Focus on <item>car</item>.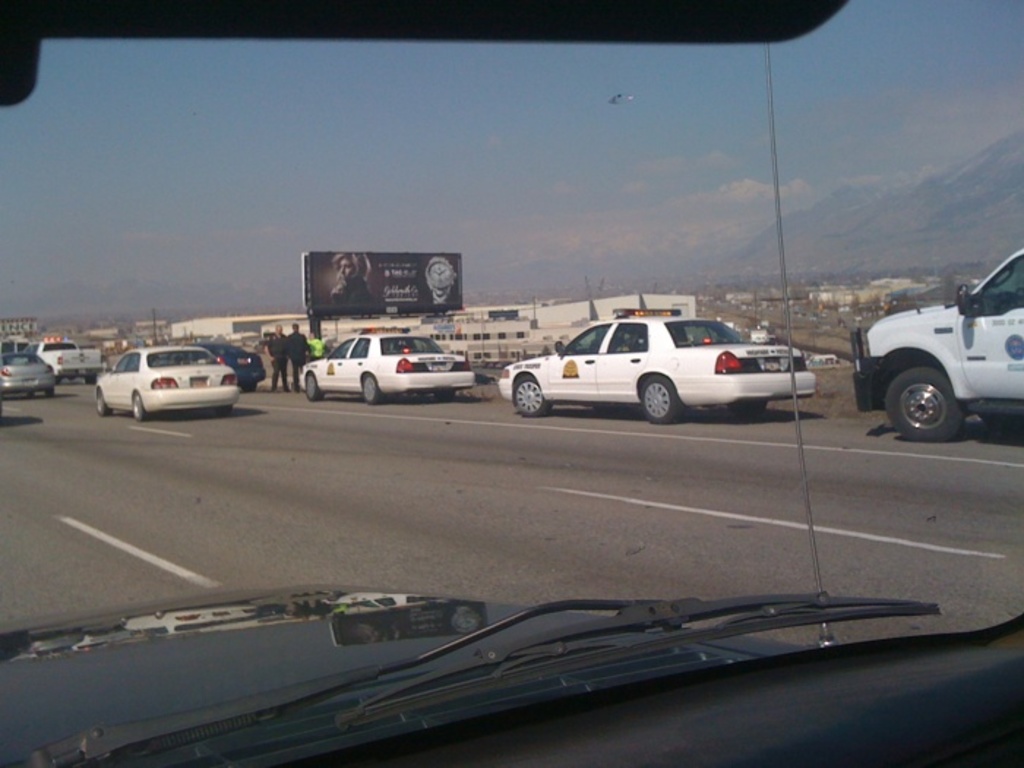
Focused at <region>848, 246, 1023, 446</region>.
